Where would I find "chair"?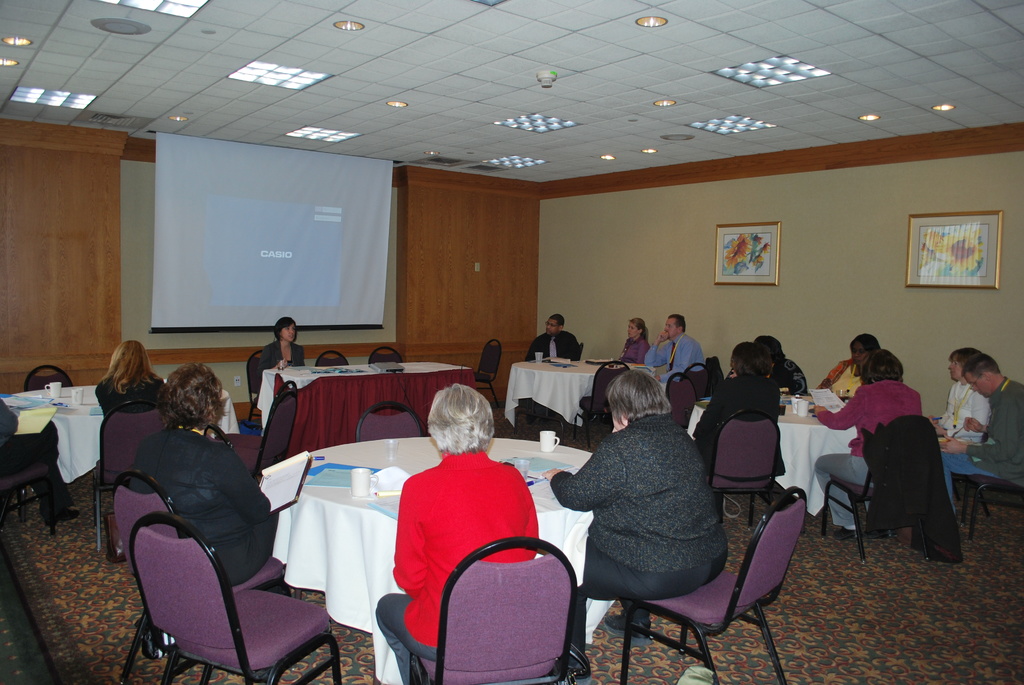
At select_region(960, 477, 1023, 539).
